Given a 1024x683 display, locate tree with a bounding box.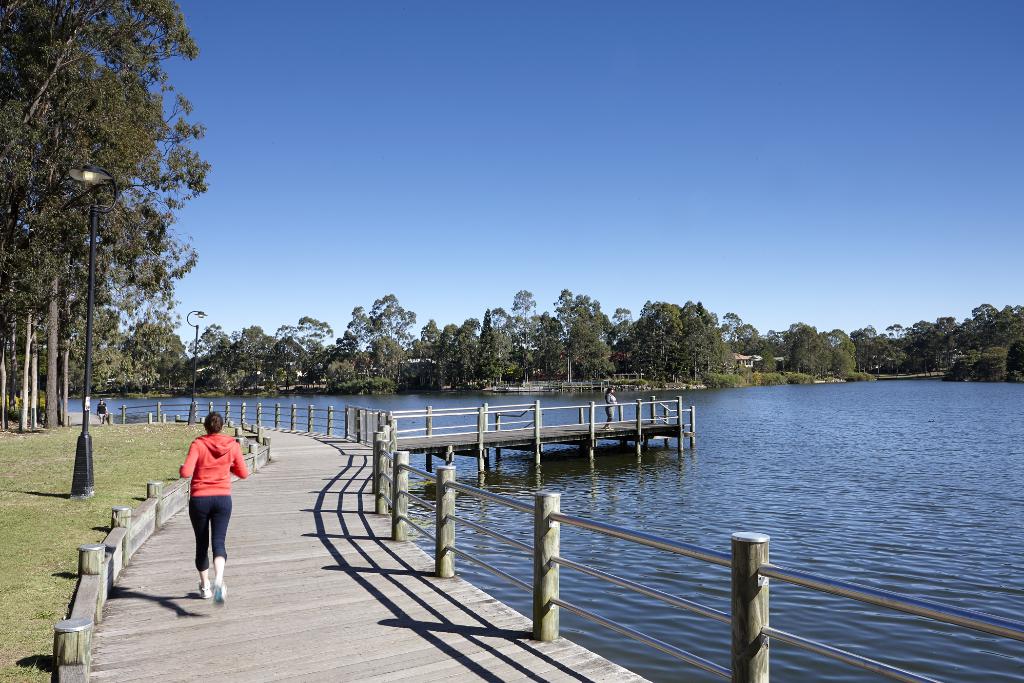
Located: (884,325,910,373).
